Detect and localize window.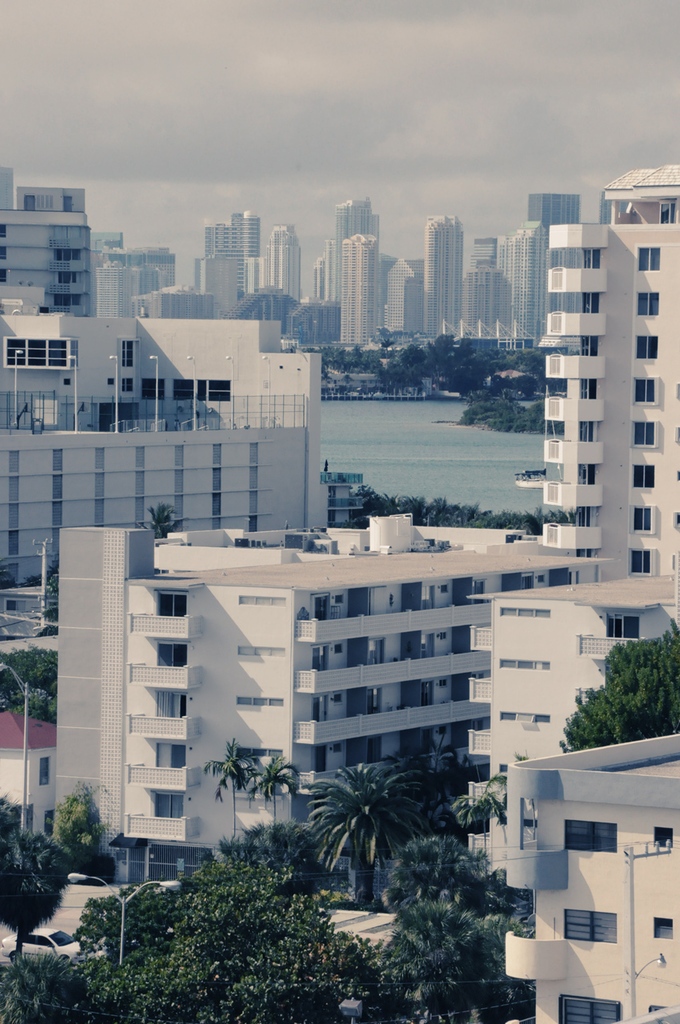
Localized at 498/708/550/724.
